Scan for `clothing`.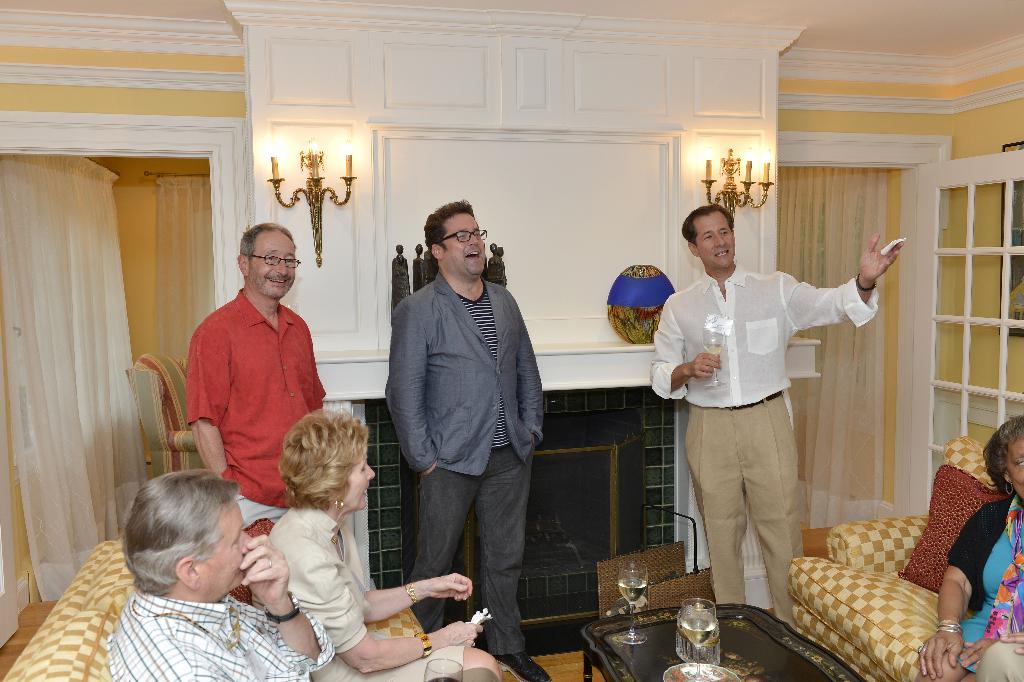
Scan result: [185, 284, 325, 523].
